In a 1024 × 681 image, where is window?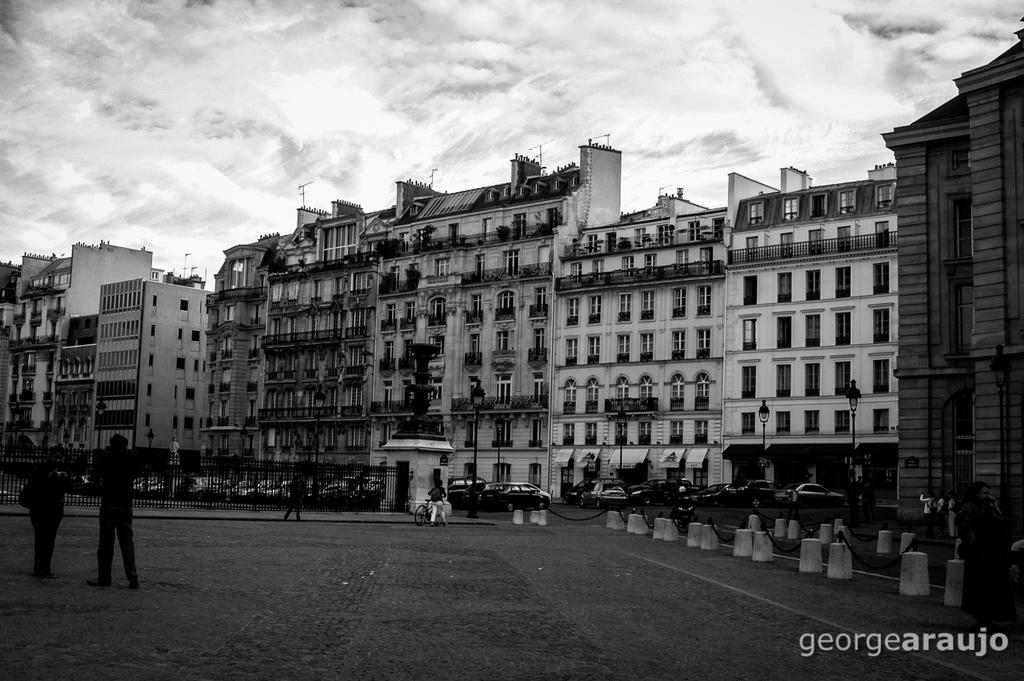
(836, 224, 850, 256).
